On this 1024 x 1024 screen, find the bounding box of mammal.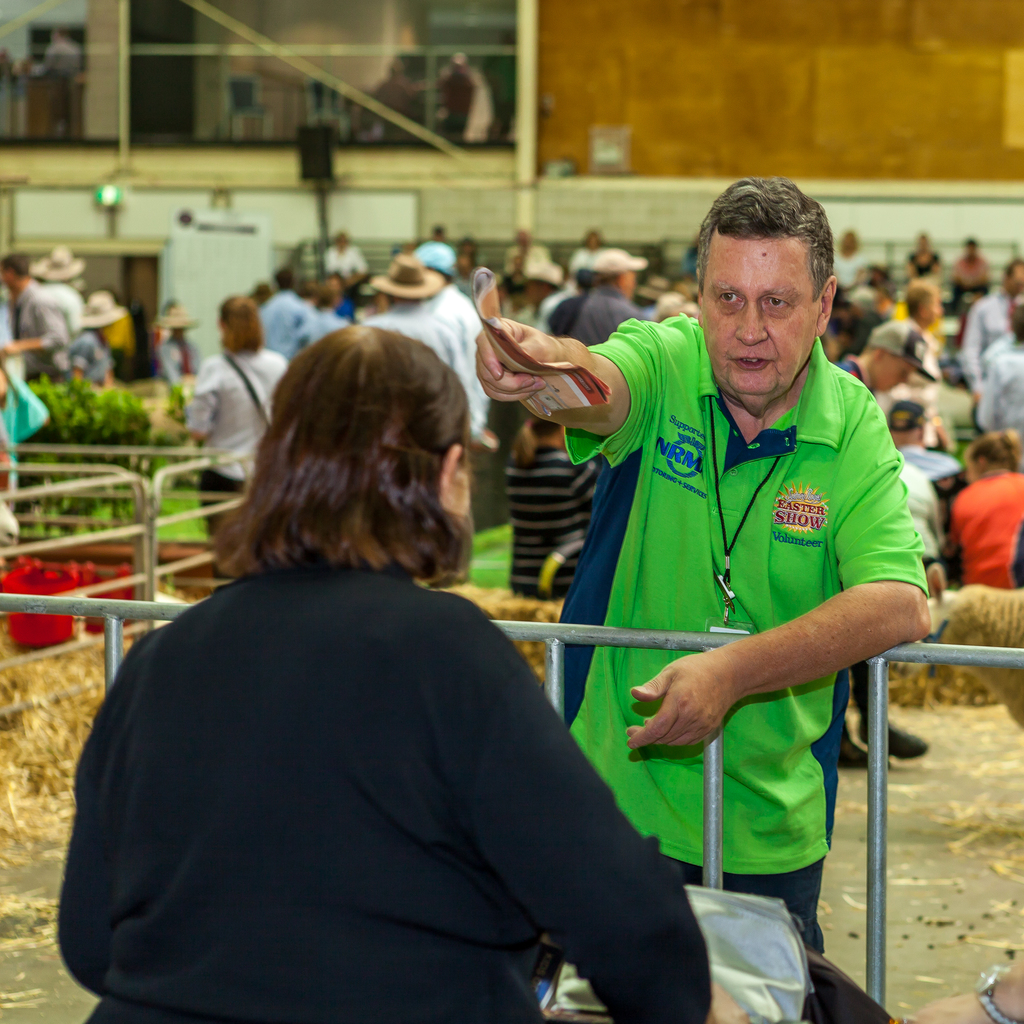
Bounding box: [left=252, top=273, right=271, bottom=303].
